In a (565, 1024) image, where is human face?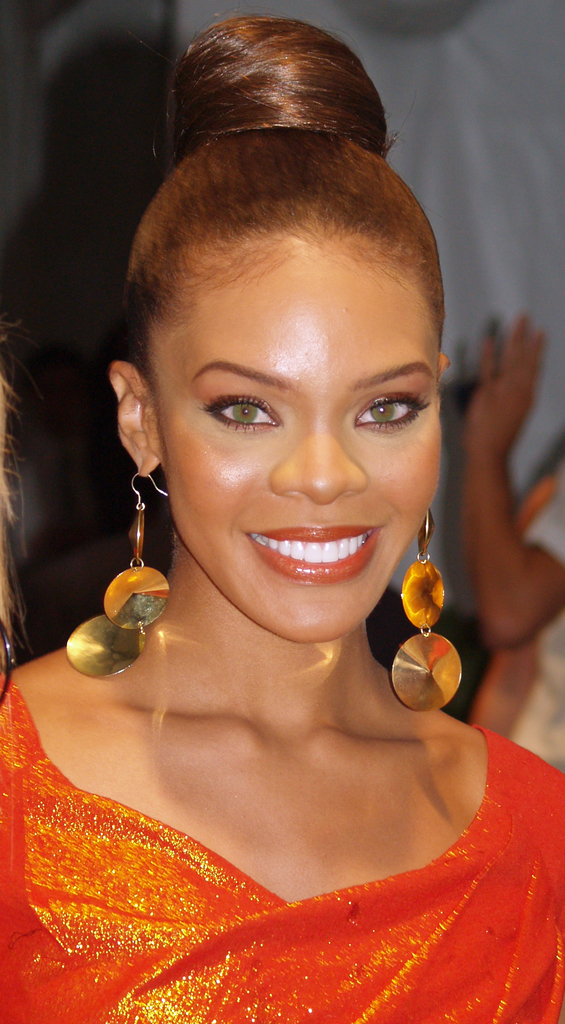
{"x1": 152, "y1": 225, "x2": 446, "y2": 641}.
